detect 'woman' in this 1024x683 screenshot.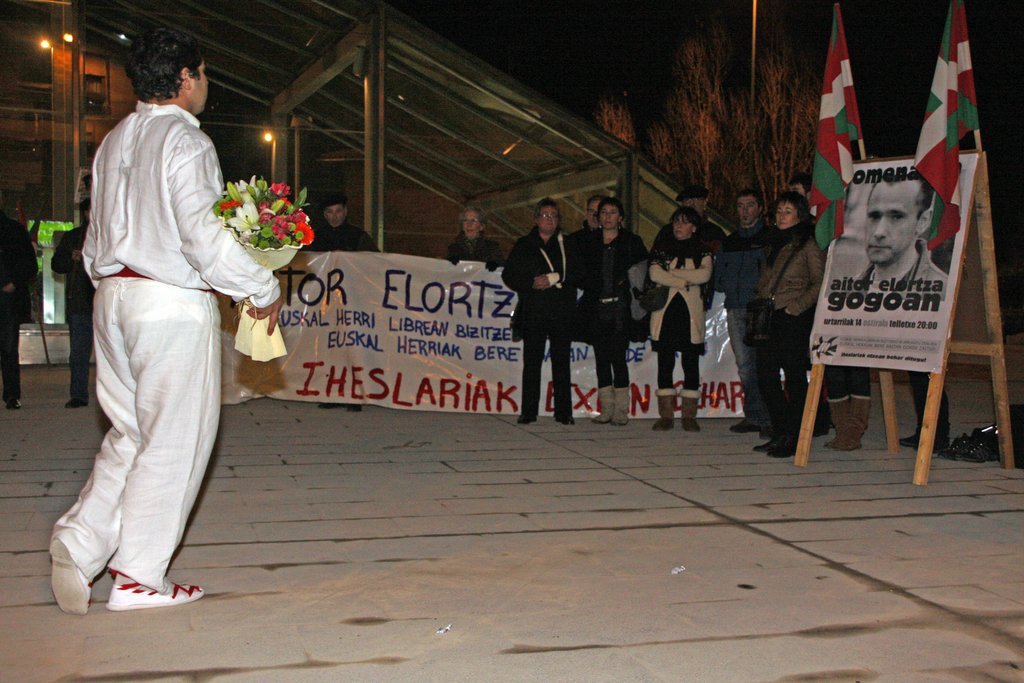
Detection: region(655, 199, 735, 424).
